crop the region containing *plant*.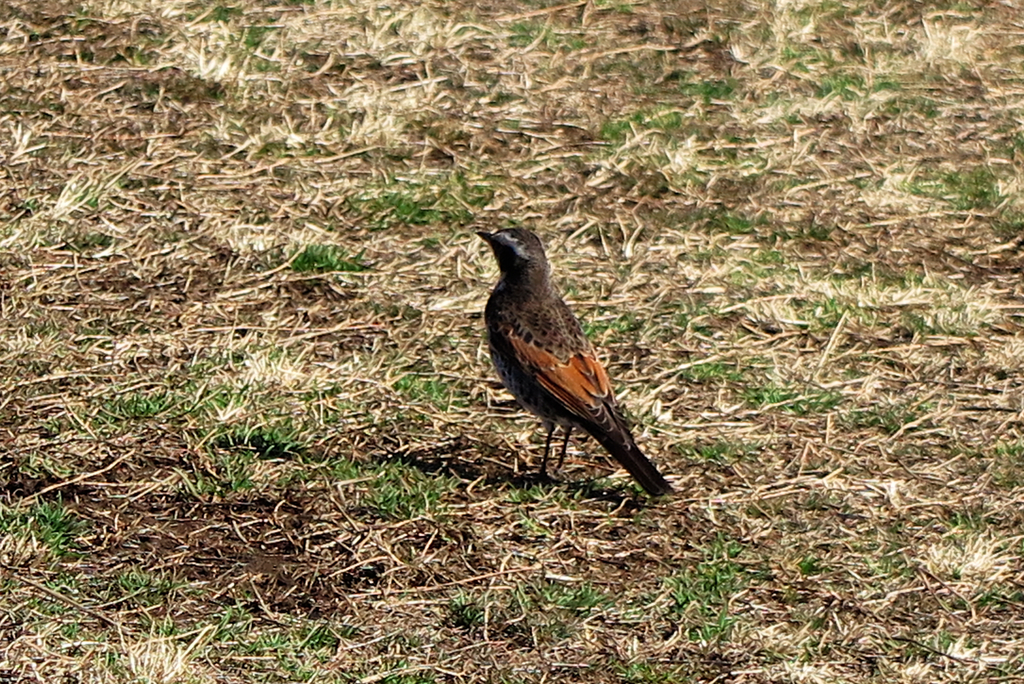
Crop region: <region>215, 0, 248, 21</region>.
